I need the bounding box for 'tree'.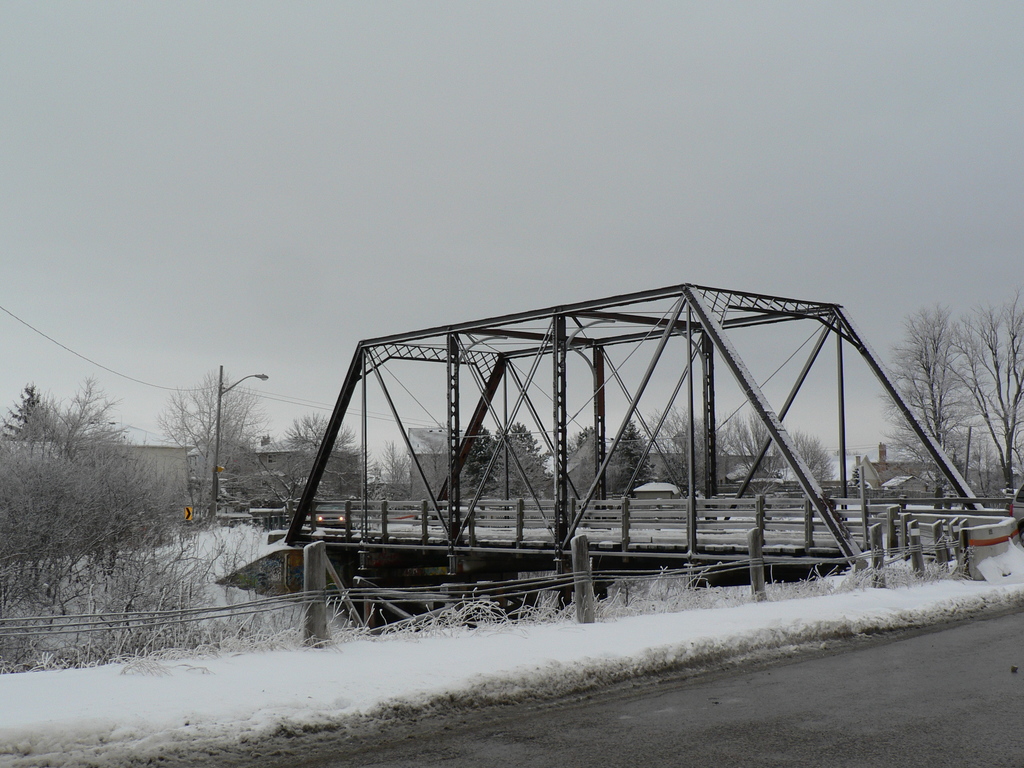
Here it is: {"left": 733, "top": 409, "right": 783, "bottom": 492}.
